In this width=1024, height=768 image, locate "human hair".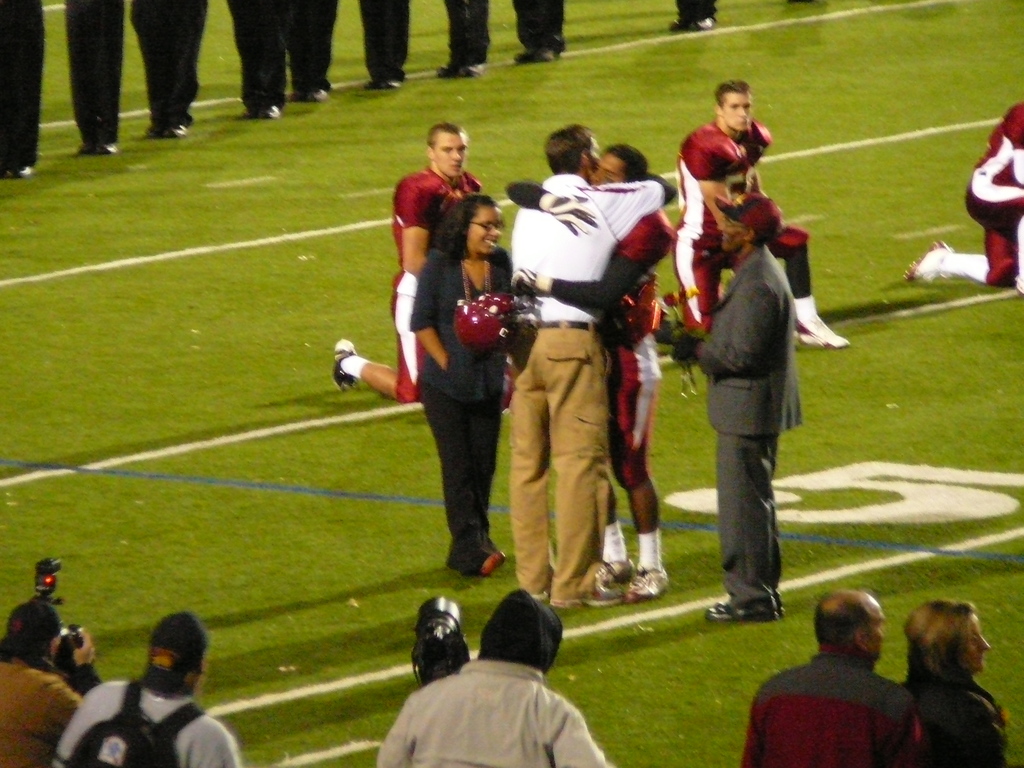
Bounding box: bbox(812, 594, 871, 648).
